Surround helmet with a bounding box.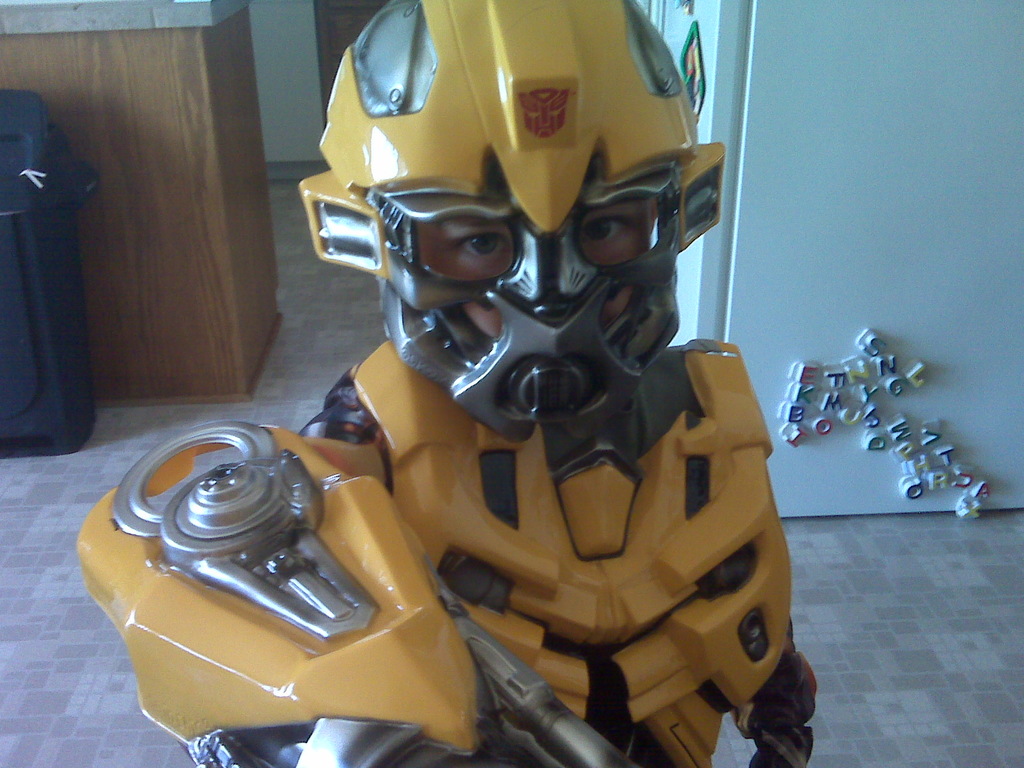
l=294, t=32, r=742, b=426.
